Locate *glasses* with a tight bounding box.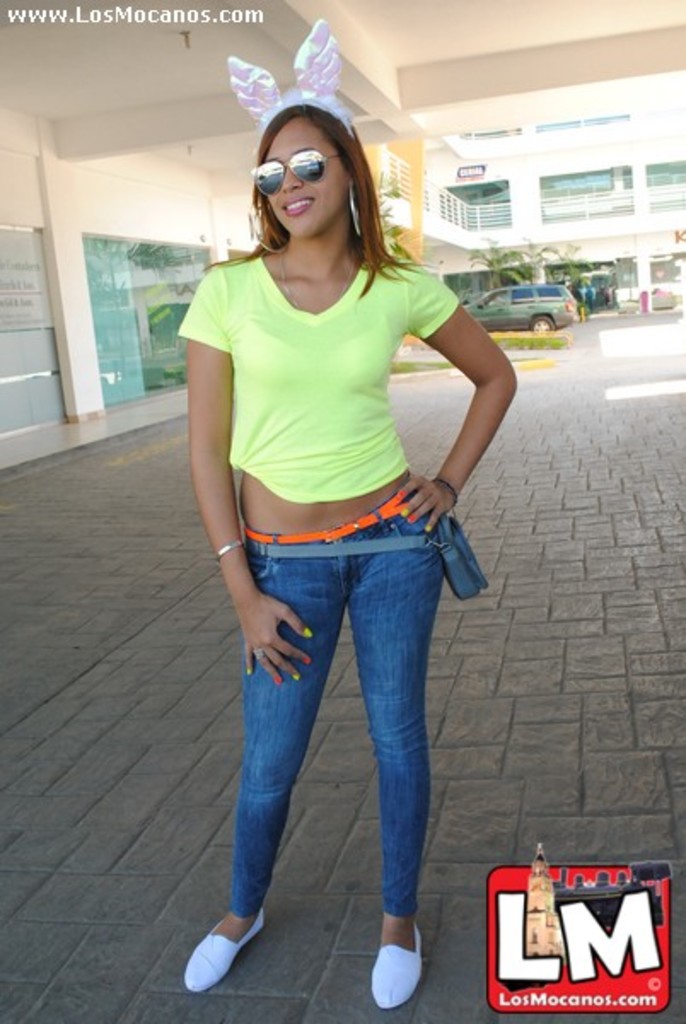
(left=251, top=145, right=357, bottom=195).
